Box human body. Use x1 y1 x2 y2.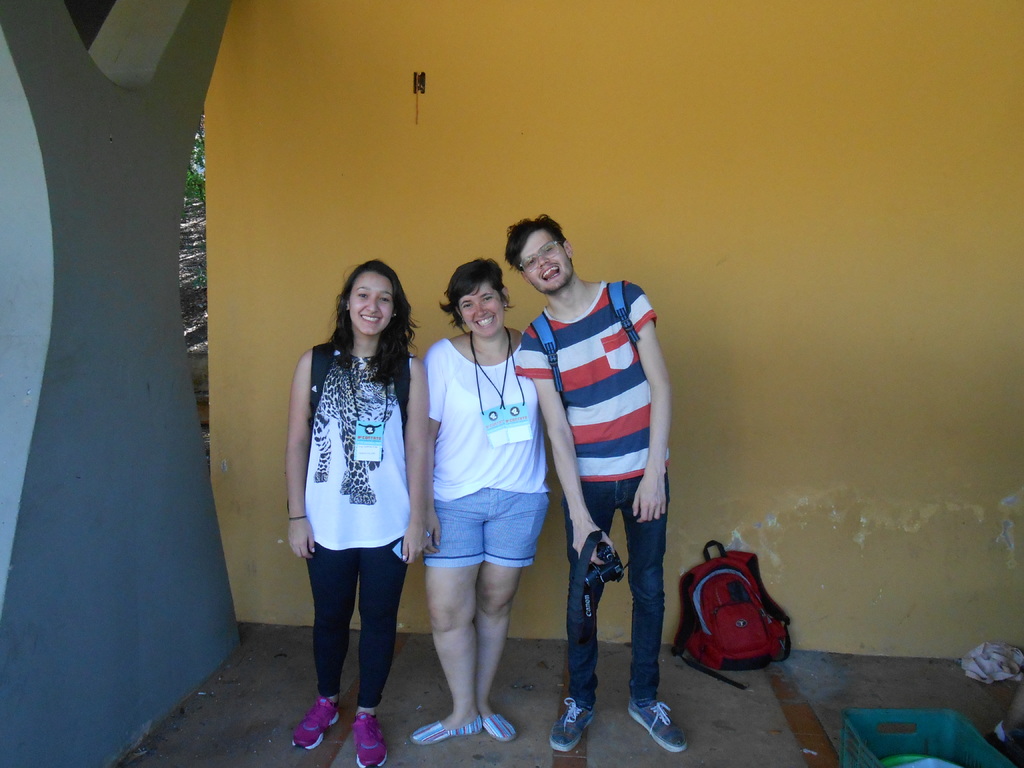
278 265 435 767.
